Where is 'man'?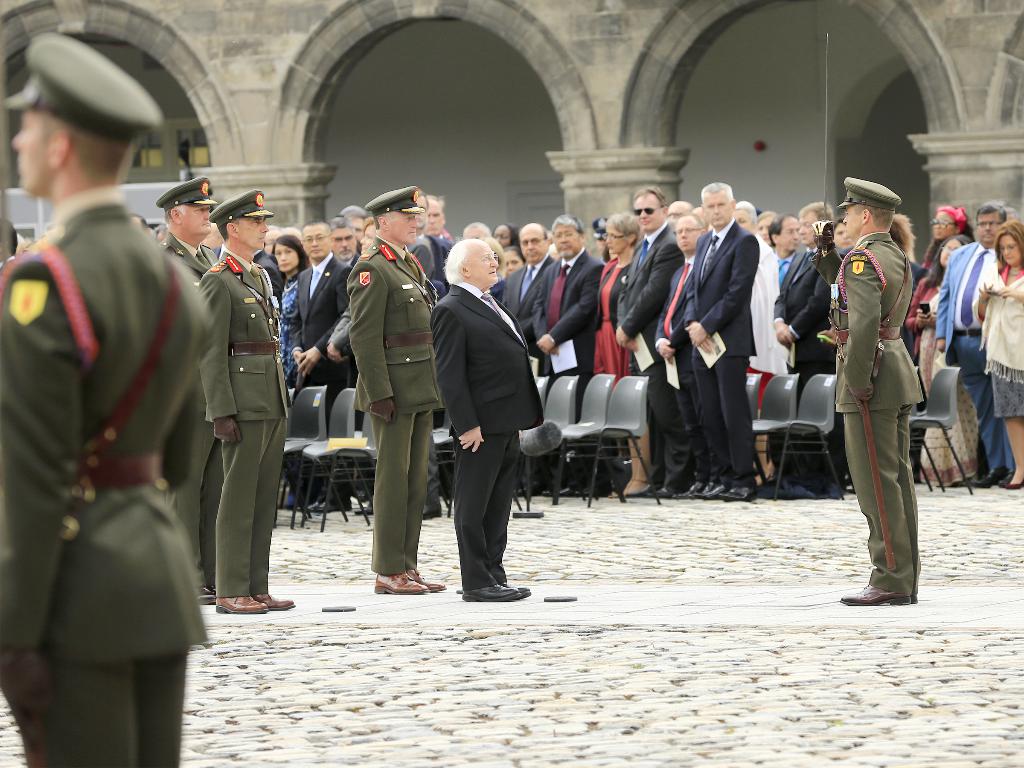
rect(500, 221, 556, 495).
